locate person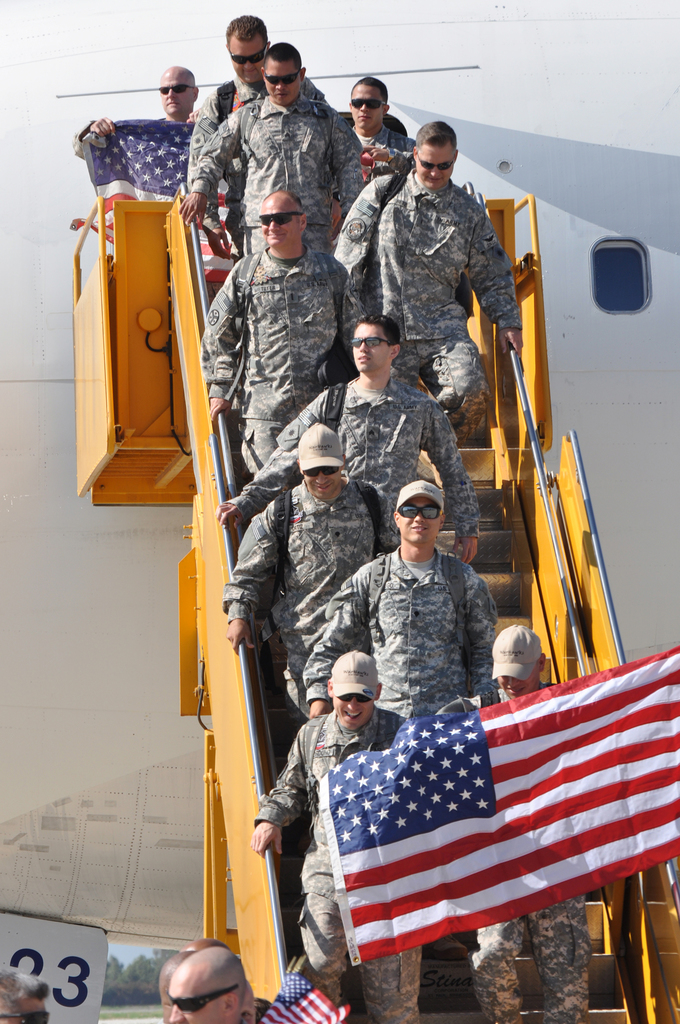
330,74,412,202
